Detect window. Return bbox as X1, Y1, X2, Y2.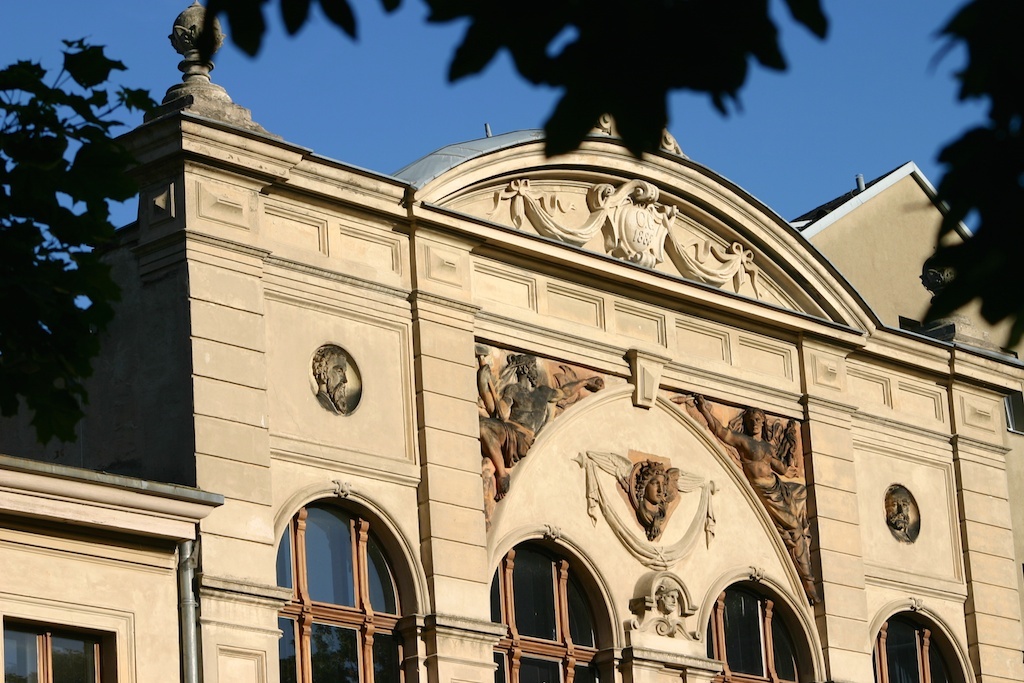
704, 582, 799, 682.
